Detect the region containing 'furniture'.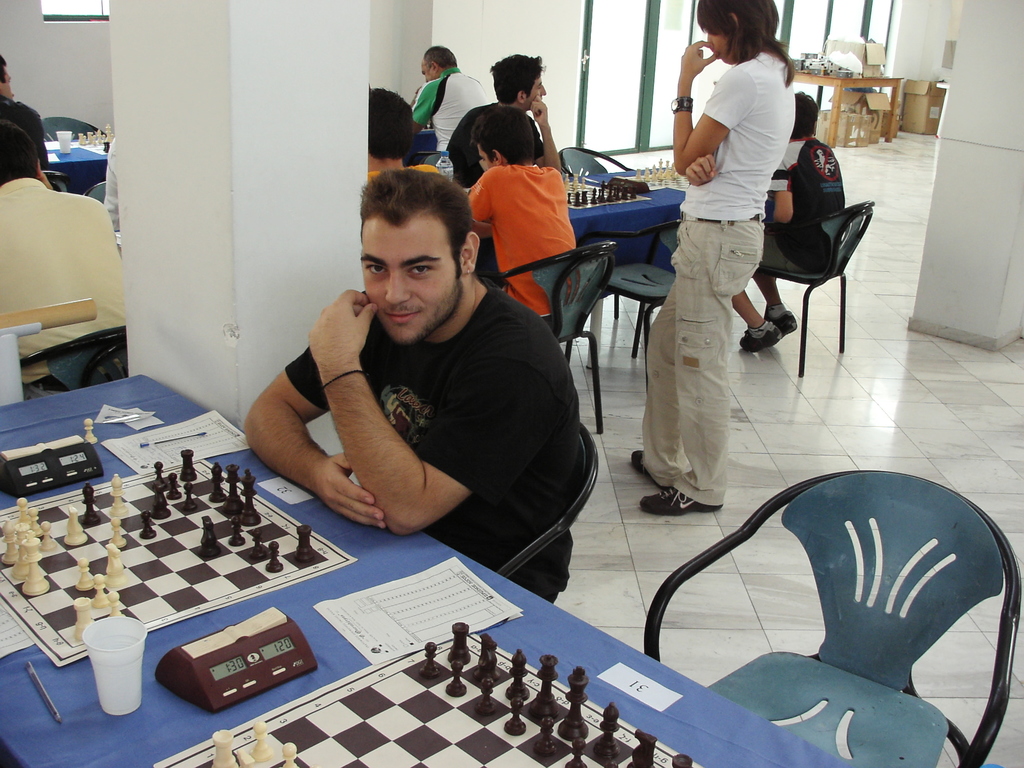
[x1=44, y1=111, x2=115, y2=201].
